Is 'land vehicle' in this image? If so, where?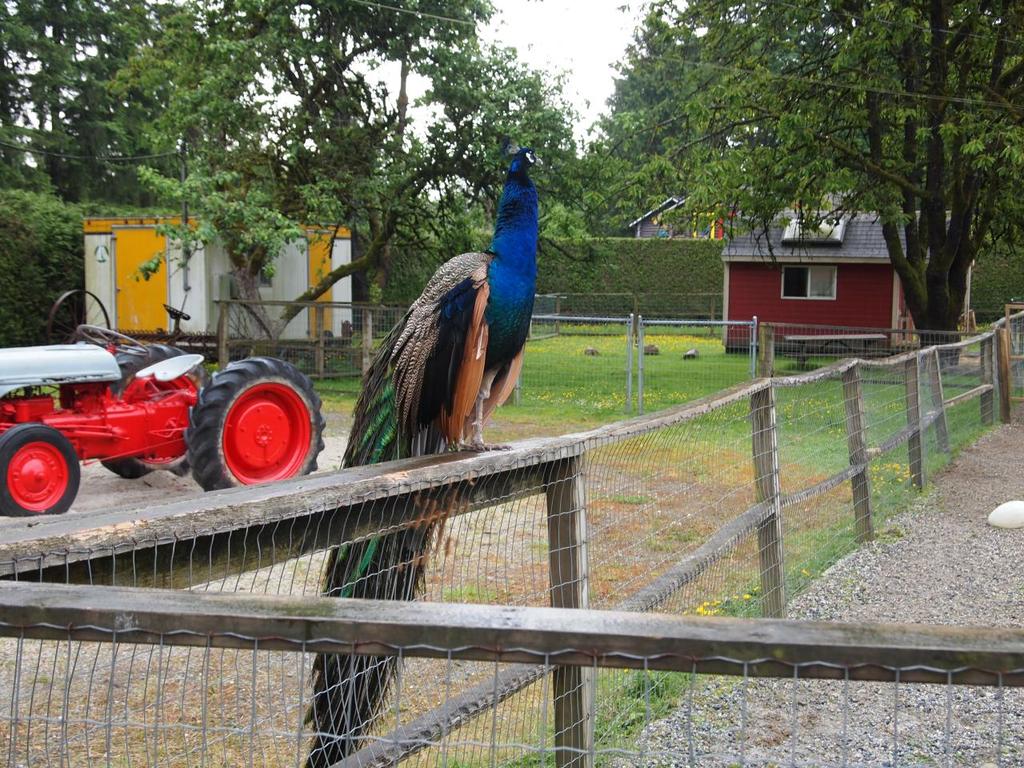
Yes, at 3:313:292:507.
